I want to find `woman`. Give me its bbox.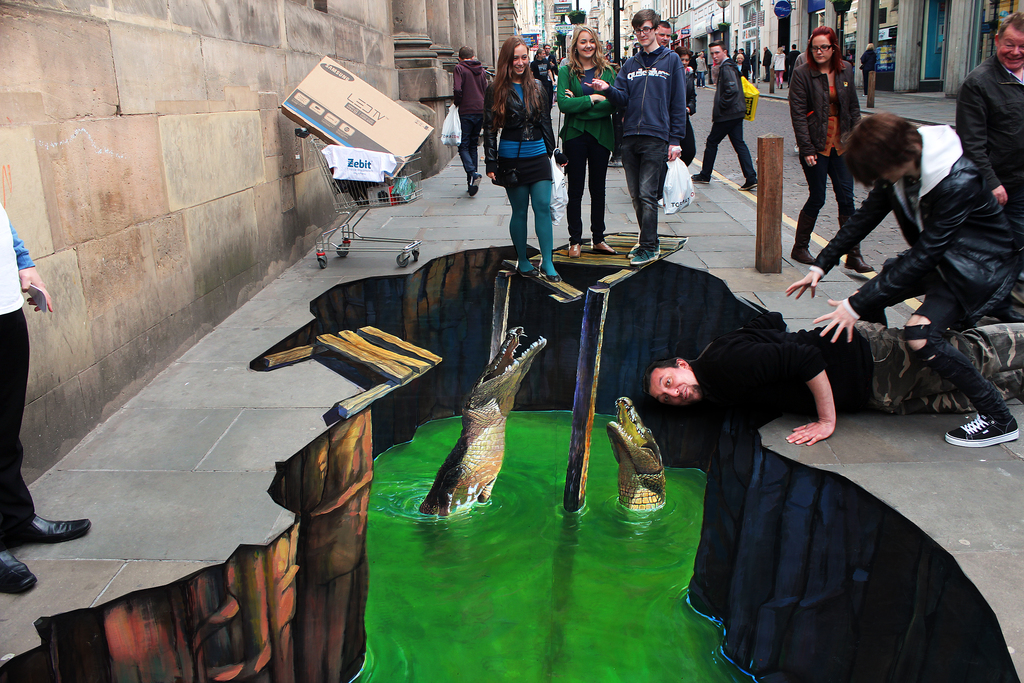
region(694, 54, 712, 86).
